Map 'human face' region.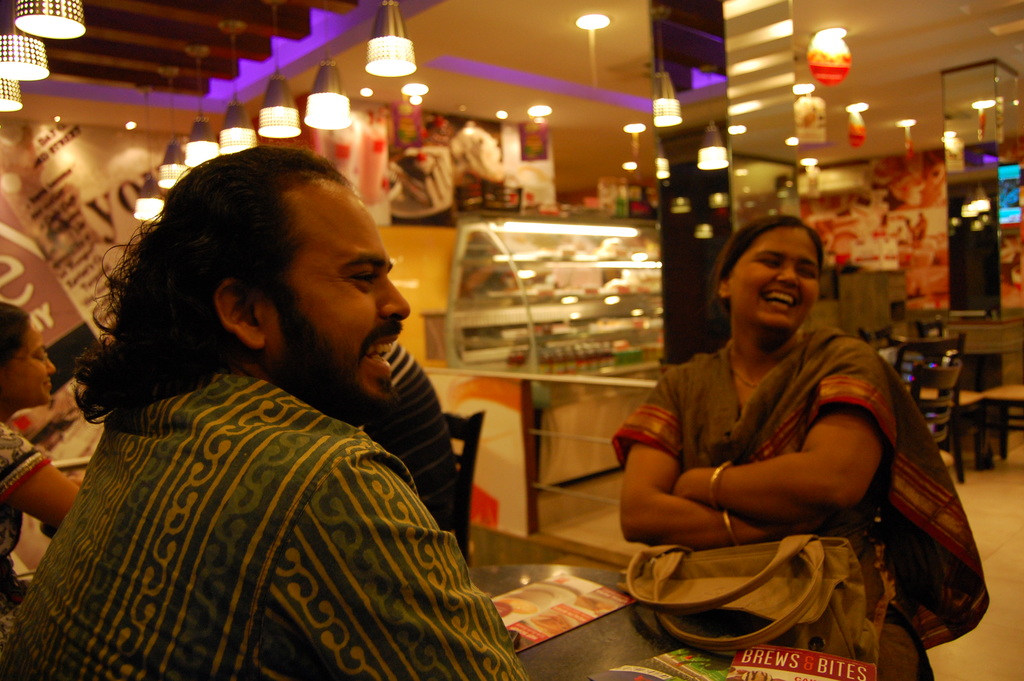
Mapped to detection(0, 319, 58, 406).
